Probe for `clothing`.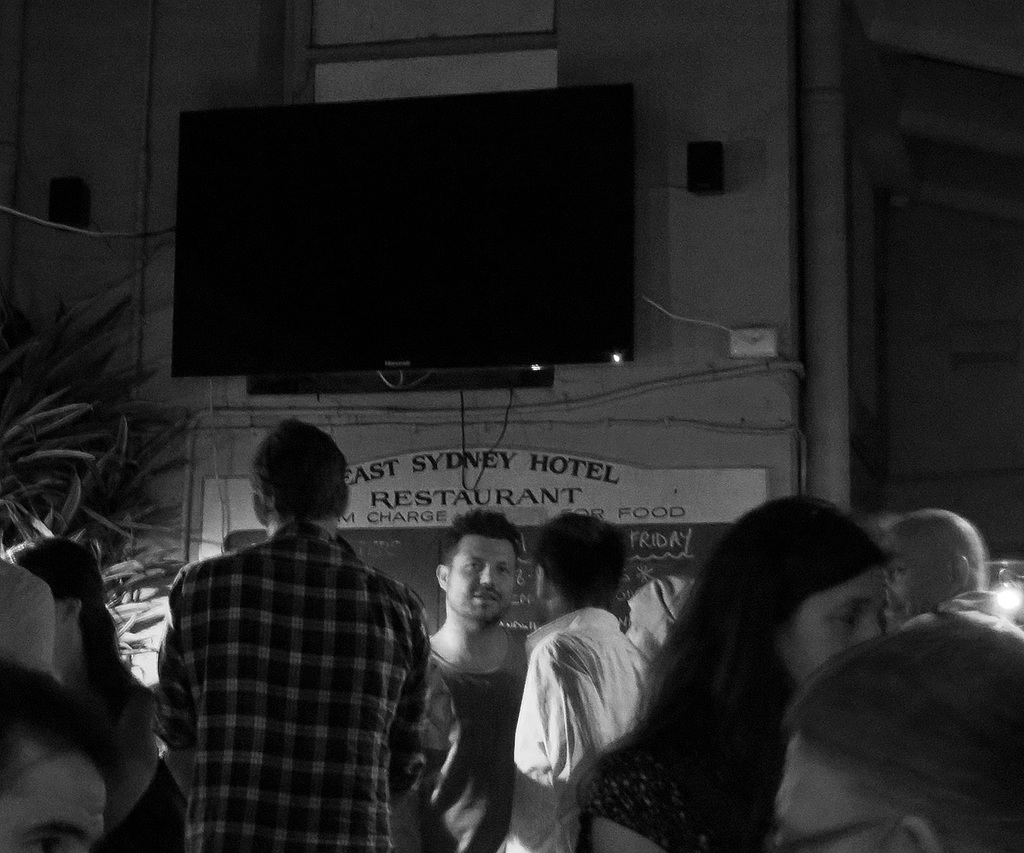
Probe result: <box>3,529,122,851</box>.
